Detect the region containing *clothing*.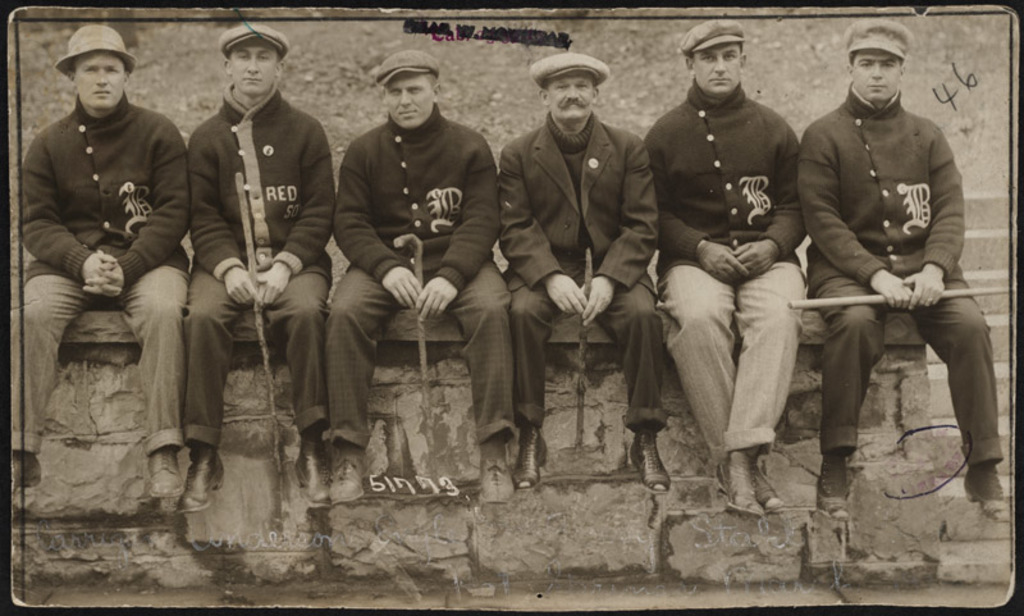
<region>790, 88, 1016, 460</region>.
